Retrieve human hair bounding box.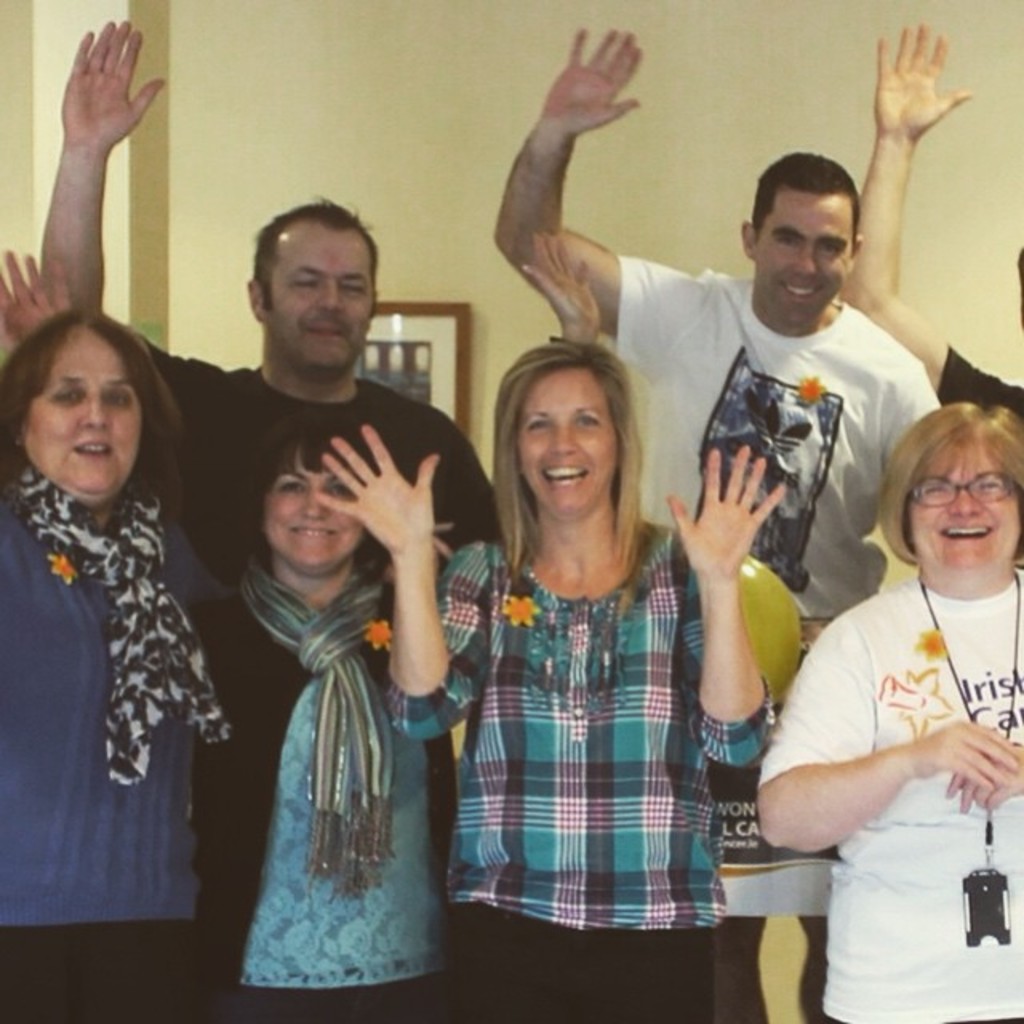
Bounding box: <box>240,408,392,576</box>.
